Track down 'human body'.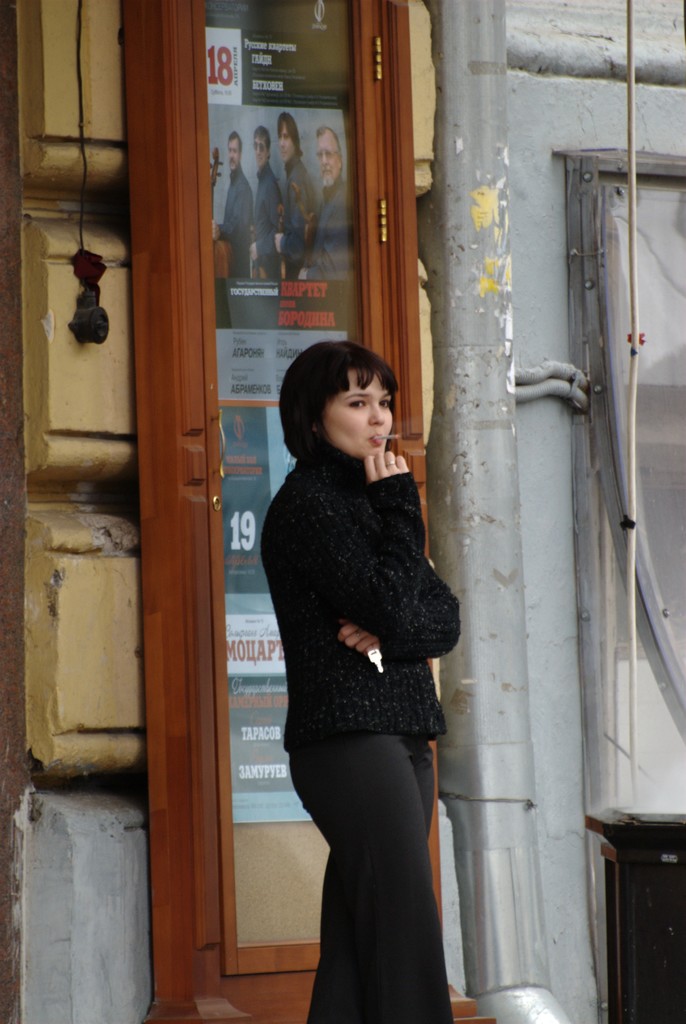
Tracked to [276, 113, 327, 259].
